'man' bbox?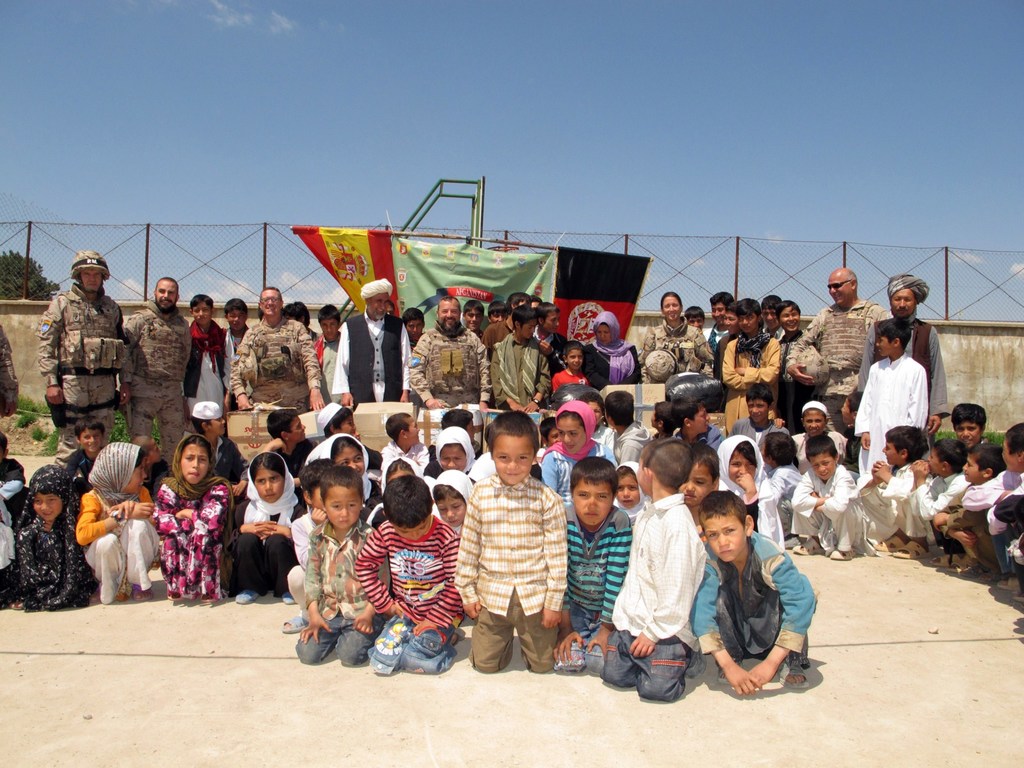
box=[124, 277, 189, 477]
